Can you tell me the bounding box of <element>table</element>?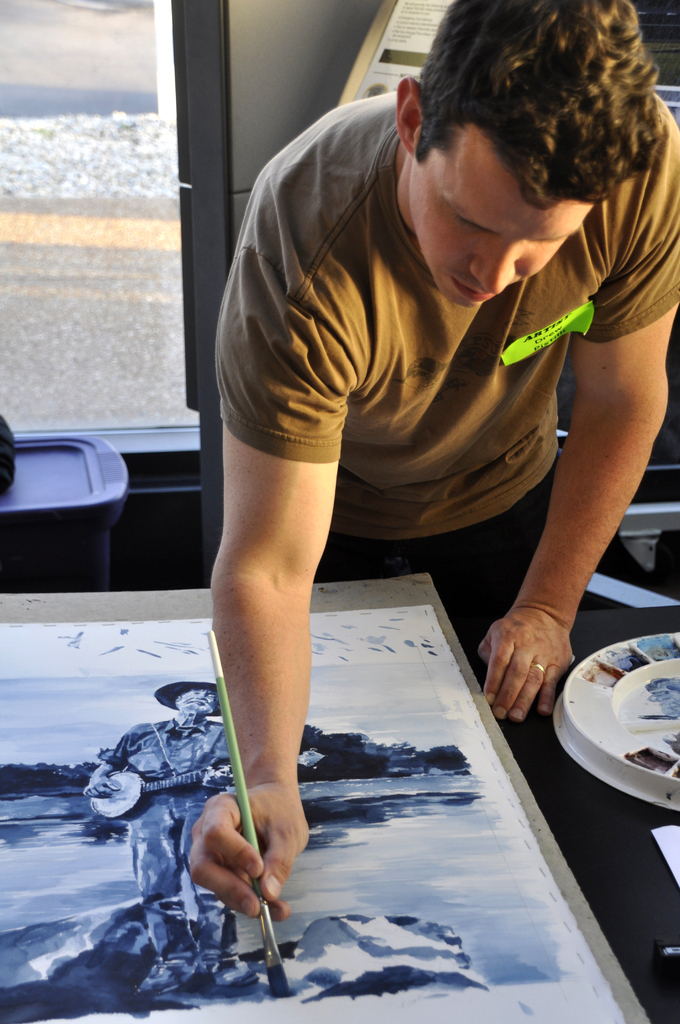
(left=0, top=569, right=679, bottom=1023).
